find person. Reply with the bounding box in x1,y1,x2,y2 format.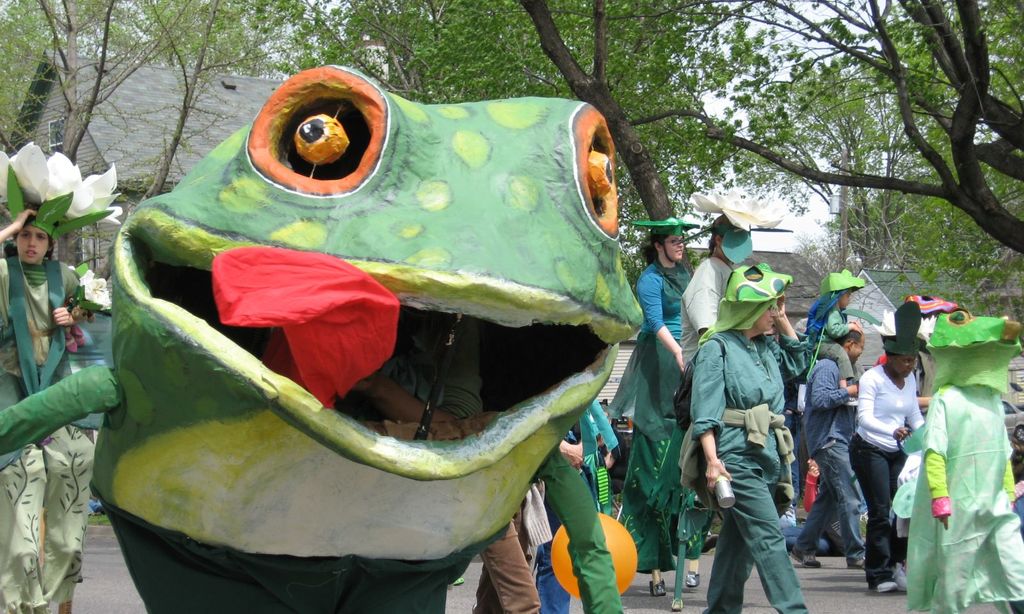
793,315,865,571.
